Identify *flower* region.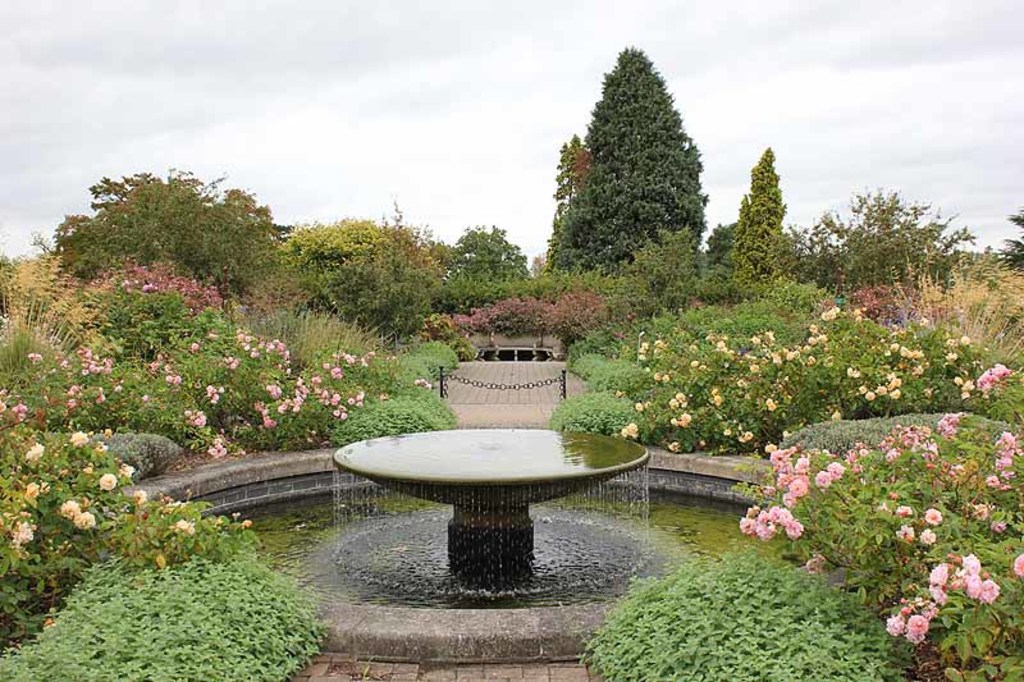
Region: x1=895 y1=507 x2=914 y2=514.
